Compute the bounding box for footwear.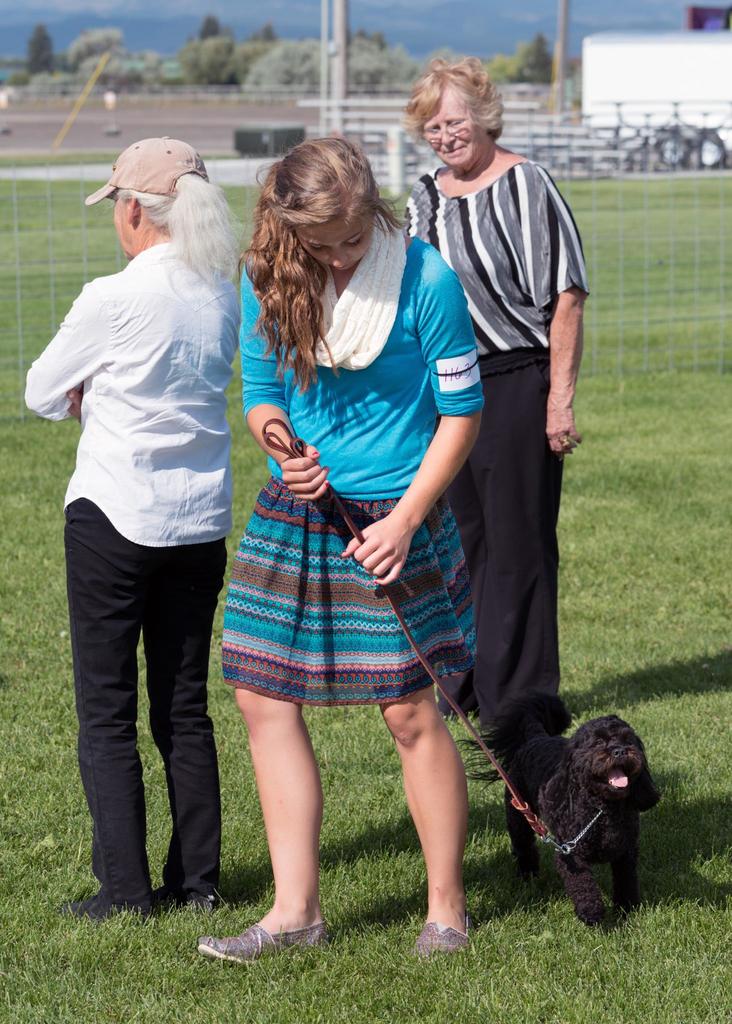
l=415, t=911, r=476, b=963.
